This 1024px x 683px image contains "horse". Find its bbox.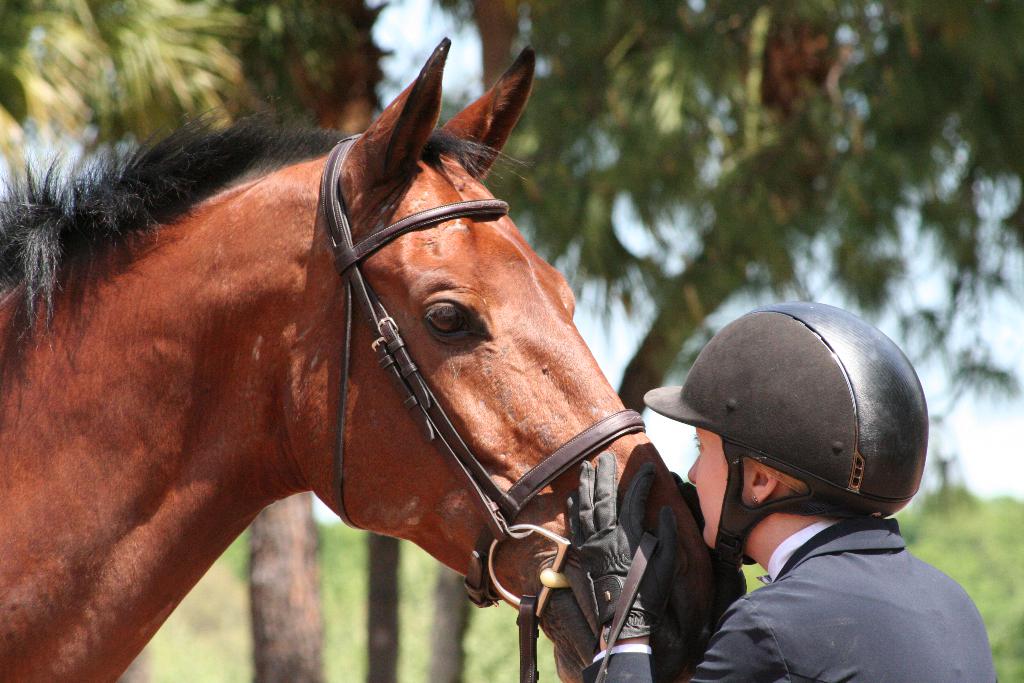
(0, 37, 712, 682).
